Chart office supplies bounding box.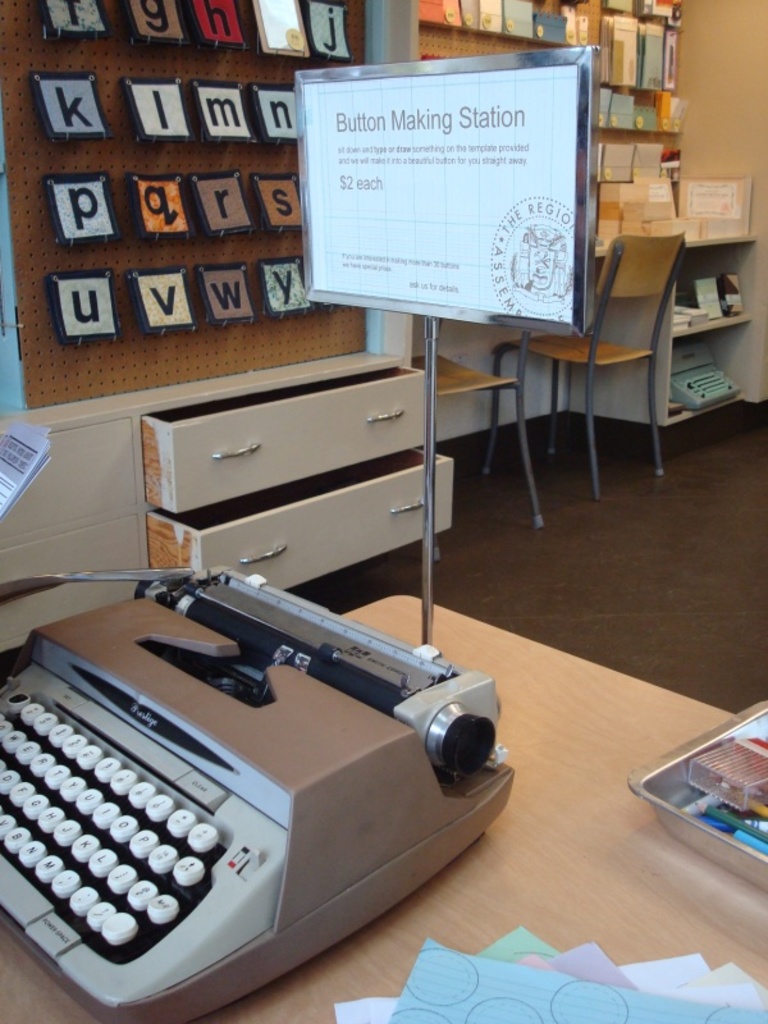
Charted: [261, 166, 300, 230].
